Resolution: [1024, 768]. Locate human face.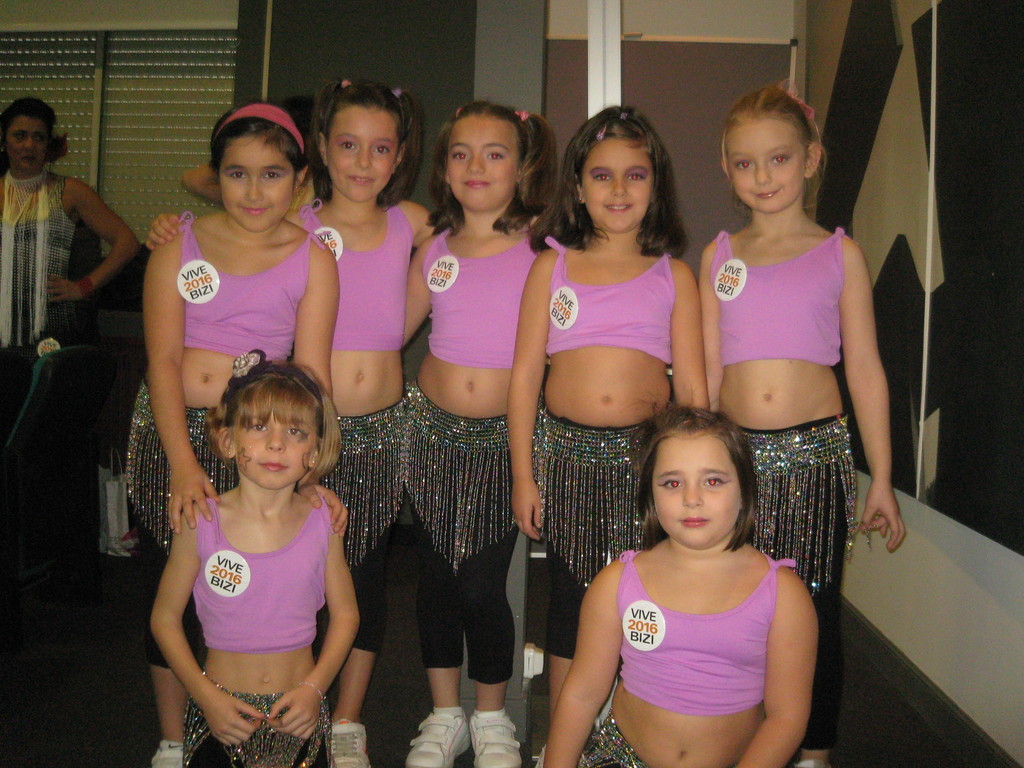
[left=725, top=120, right=801, bottom=211].
